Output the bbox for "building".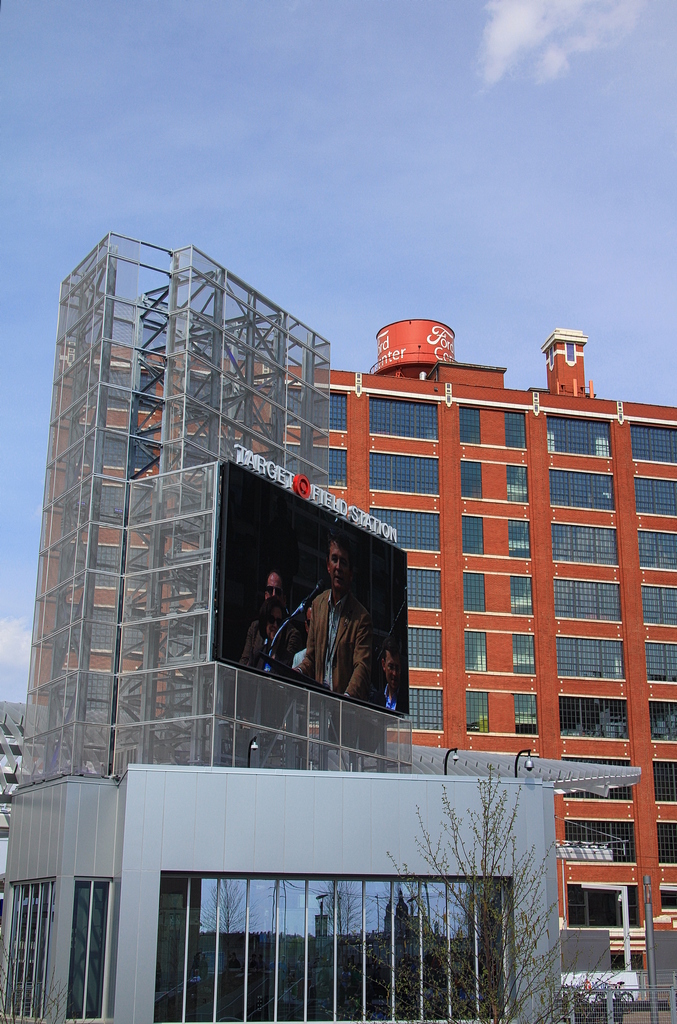
28:319:676:972.
